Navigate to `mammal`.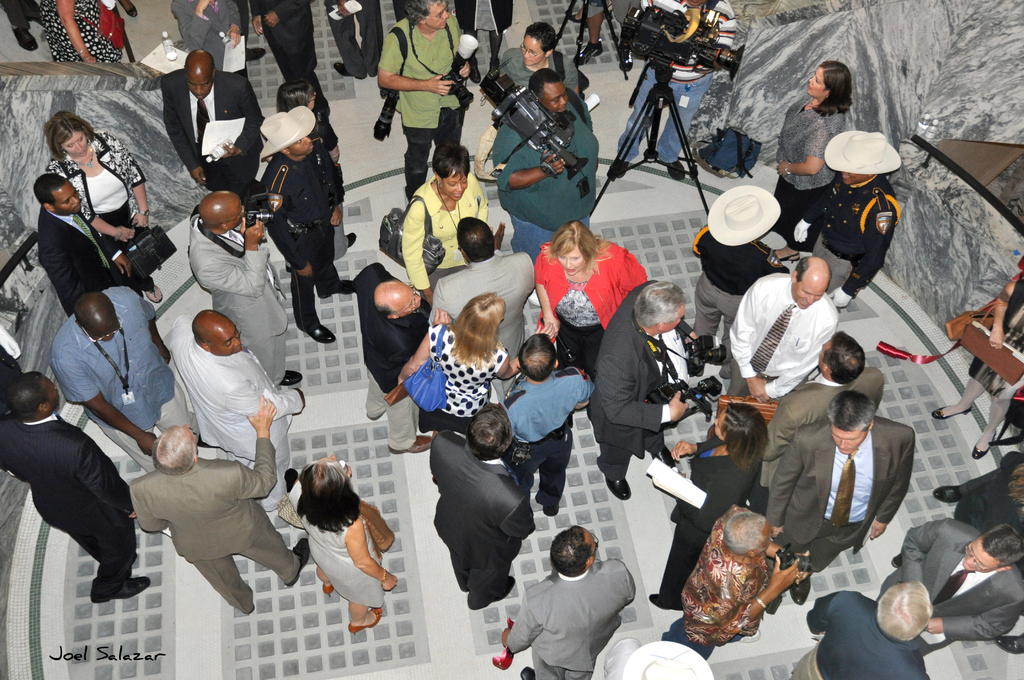
Navigation target: <region>537, 222, 648, 387</region>.
